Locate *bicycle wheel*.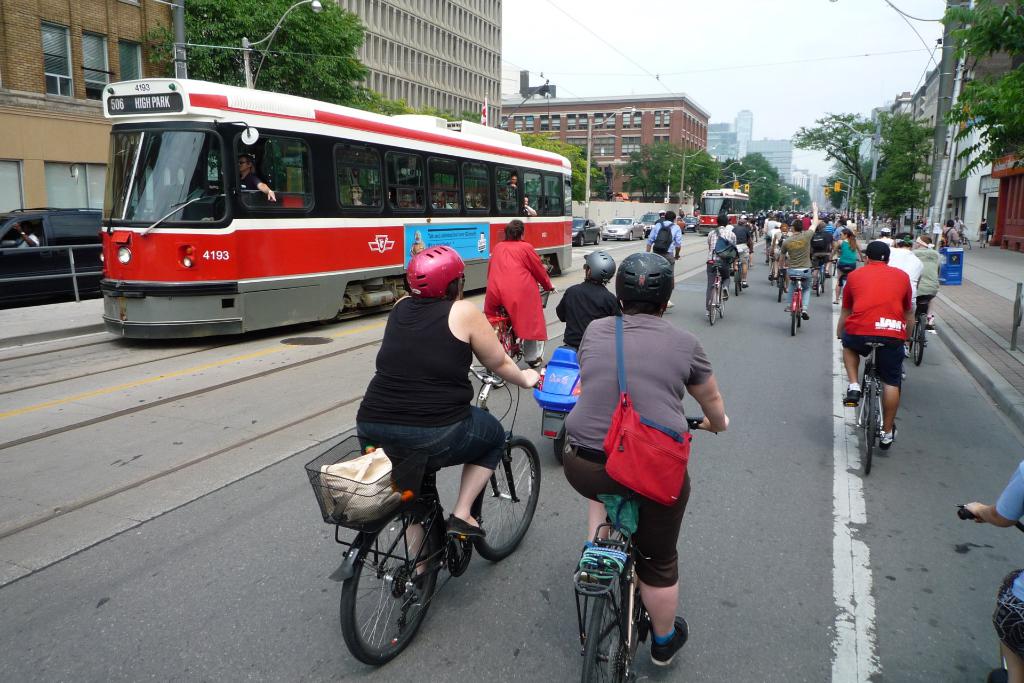
Bounding box: [x1=910, y1=313, x2=927, y2=377].
